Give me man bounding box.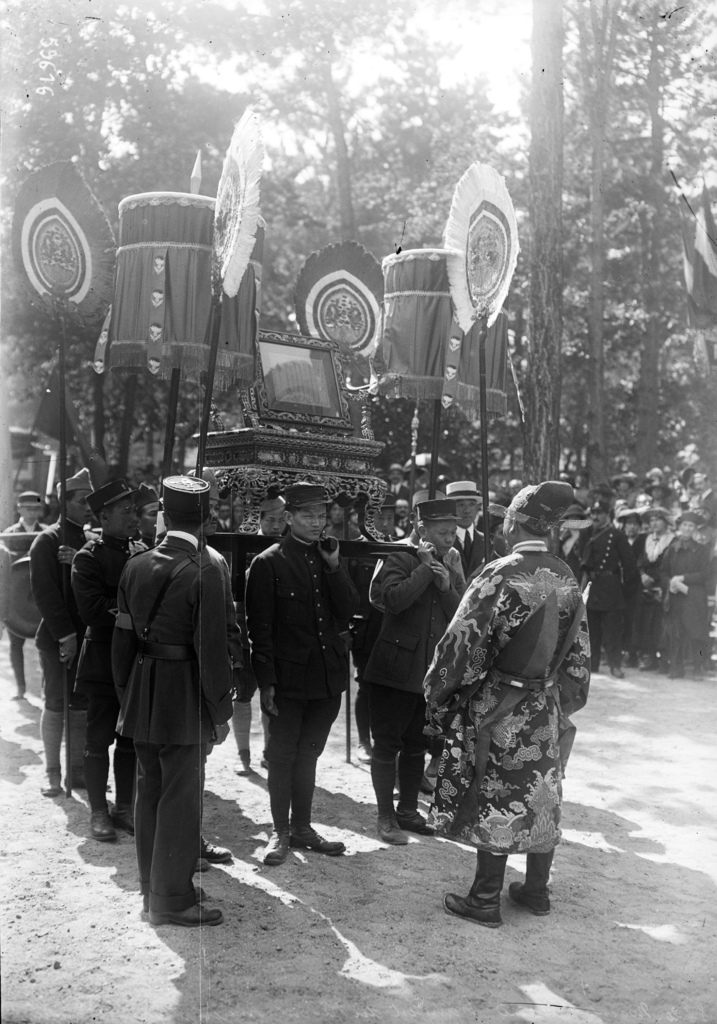
{"x1": 0, "y1": 488, "x2": 59, "y2": 695}.
